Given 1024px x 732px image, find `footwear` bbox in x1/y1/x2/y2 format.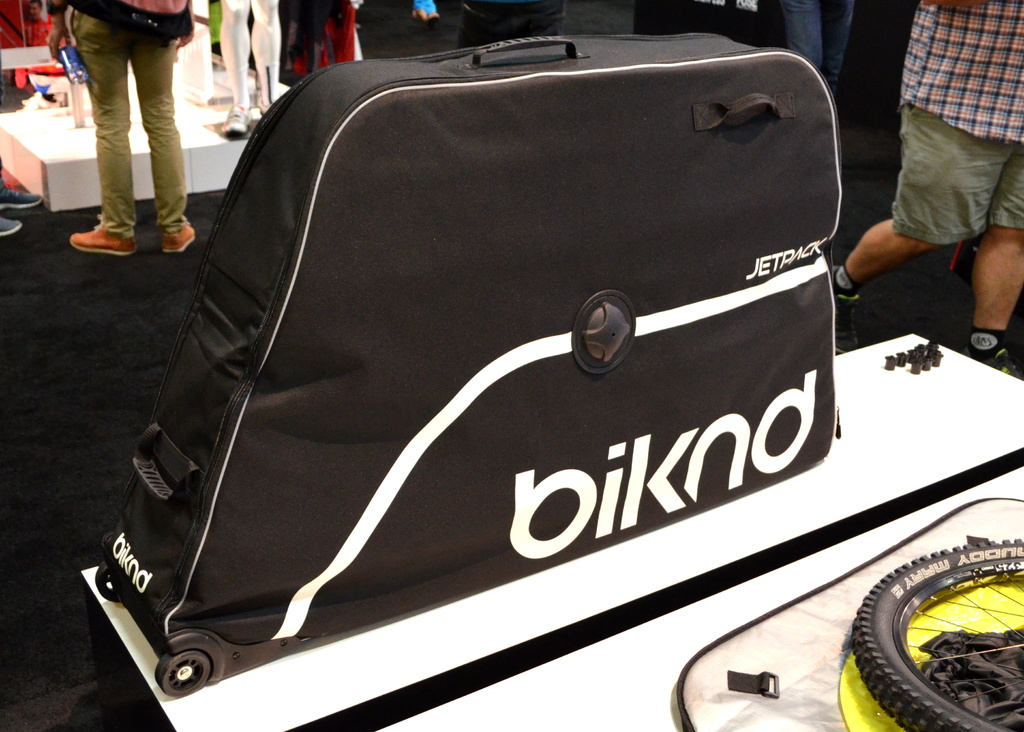
0/183/46/207.
